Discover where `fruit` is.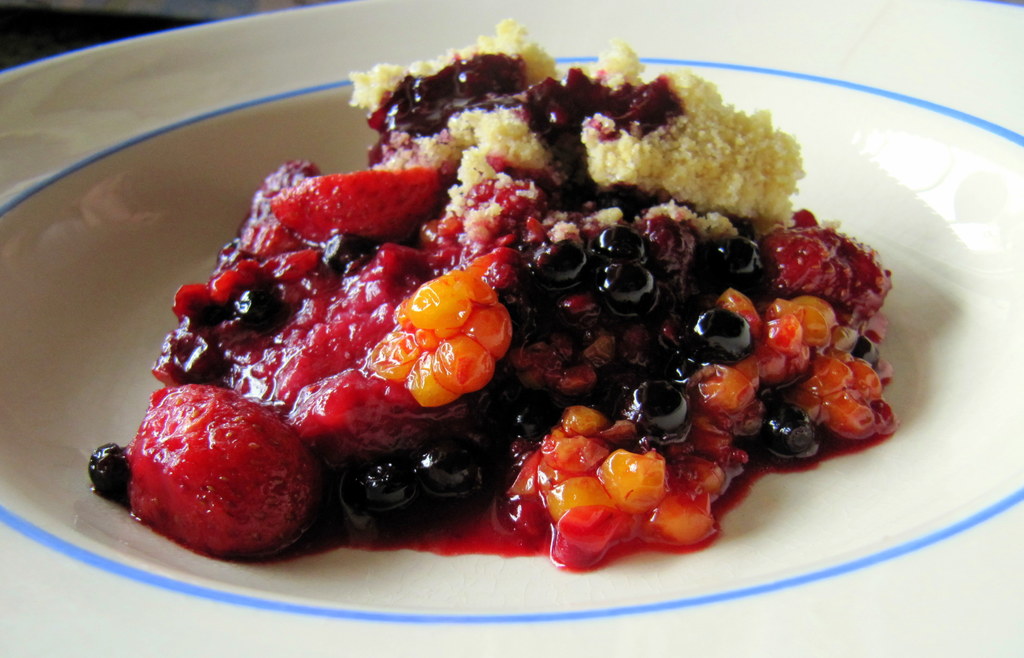
Discovered at <bbox>394, 275, 520, 396</bbox>.
